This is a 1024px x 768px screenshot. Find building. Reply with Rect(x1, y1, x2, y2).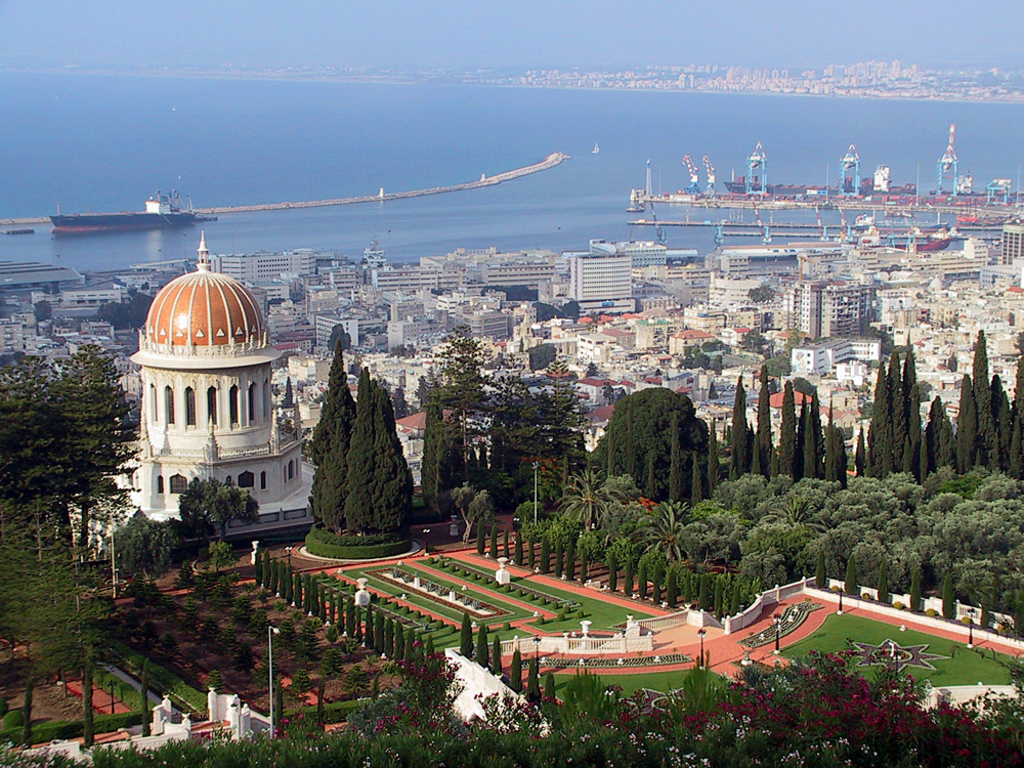
Rect(471, 296, 514, 334).
